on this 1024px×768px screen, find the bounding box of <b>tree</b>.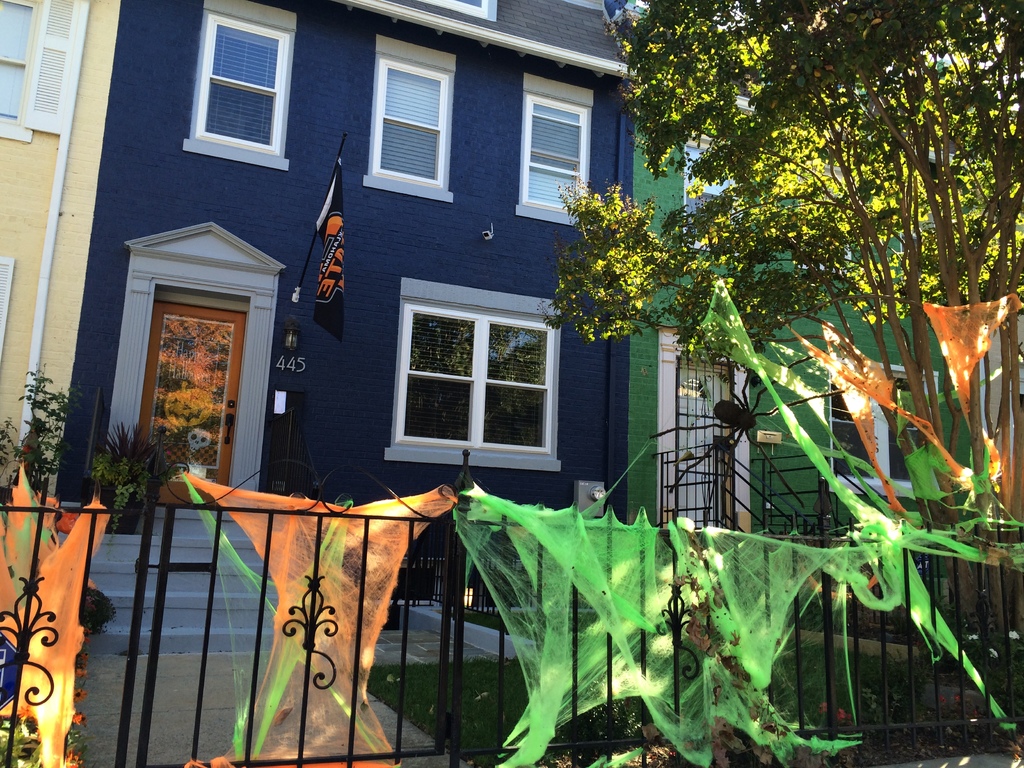
Bounding box: 535:0:1023:700.
